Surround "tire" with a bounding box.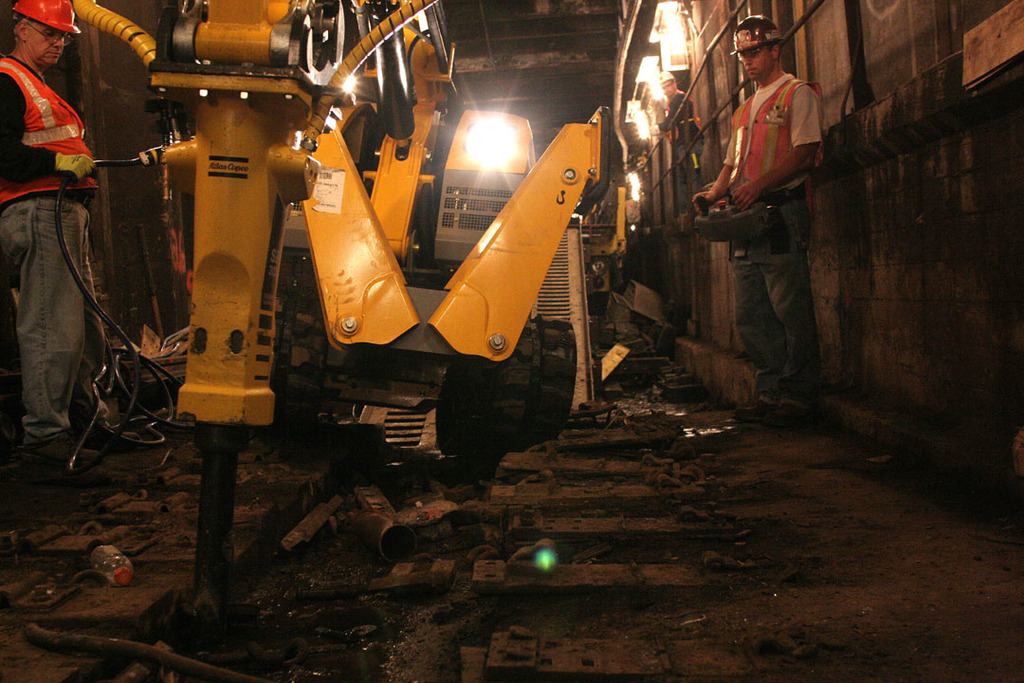
276, 283, 332, 451.
